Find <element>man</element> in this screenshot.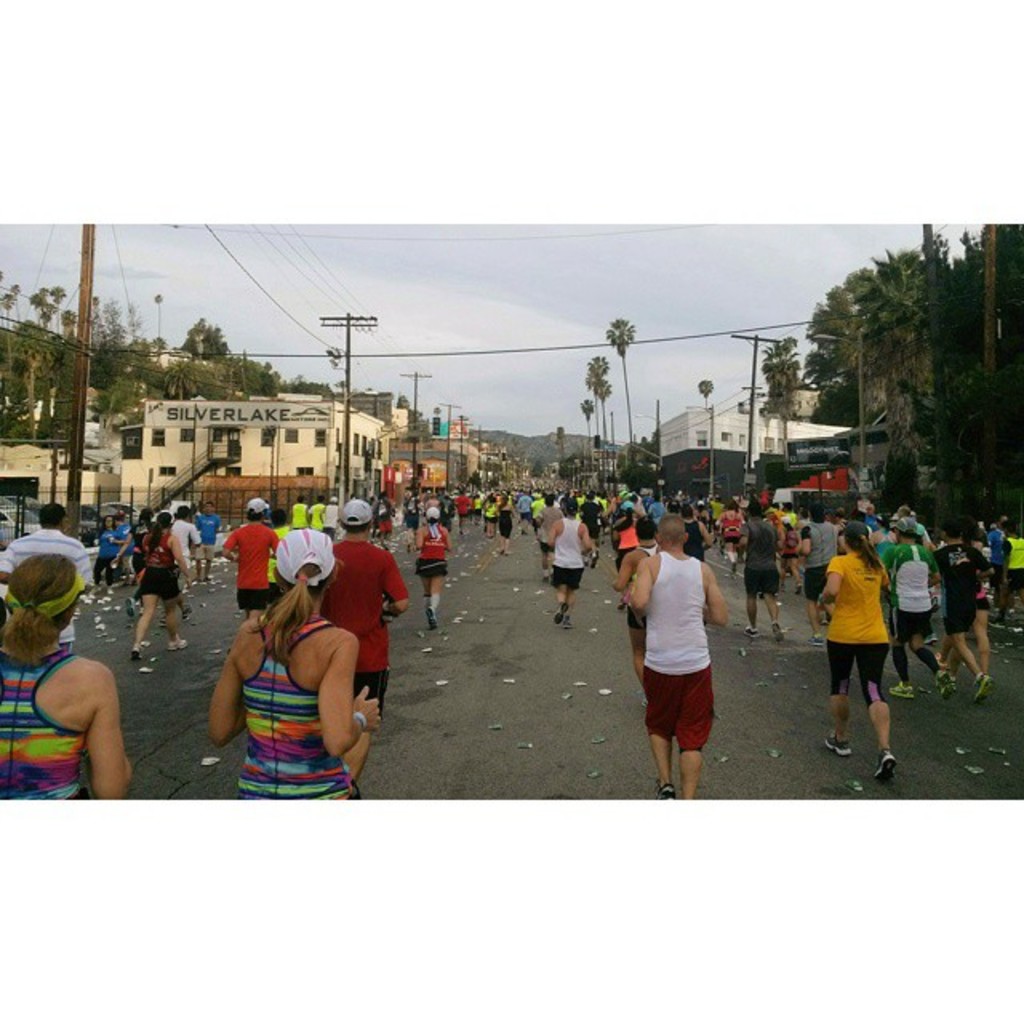
The bounding box for <element>man</element> is select_region(549, 498, 590, 627).
